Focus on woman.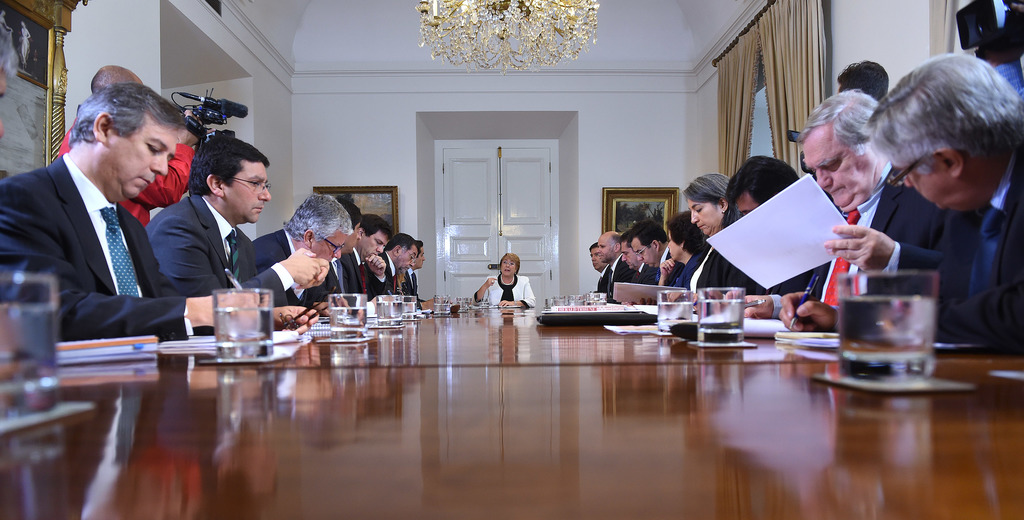
Focused at x1=686, y1=169, x2=745, y2=307.
